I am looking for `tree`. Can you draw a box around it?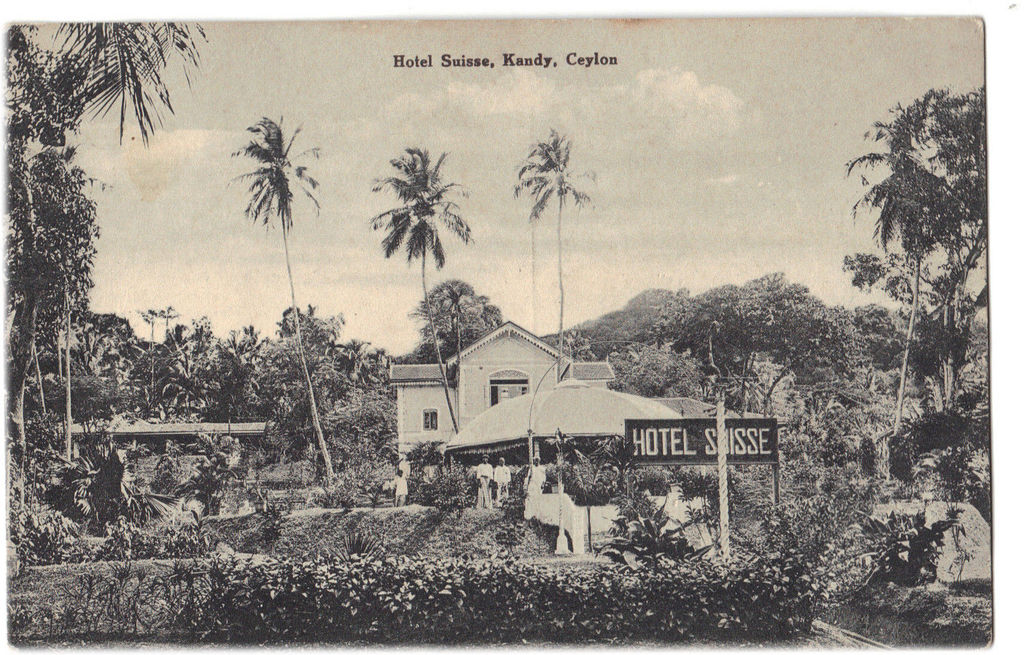
Sure, the bounding box is crop(371, 146, 474, 431).
